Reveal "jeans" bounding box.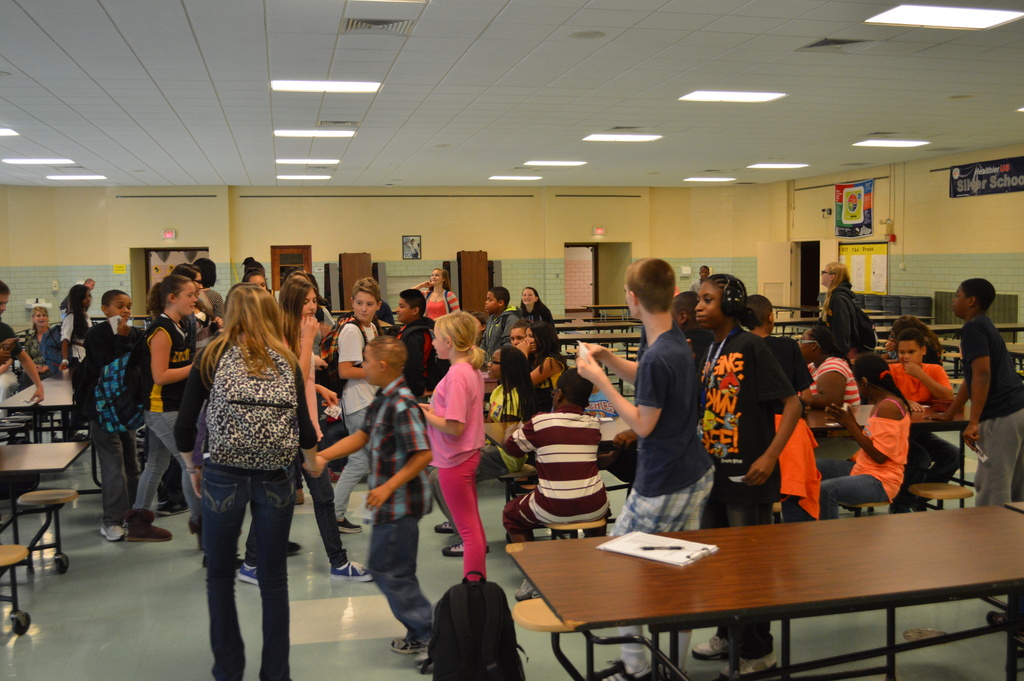
Revealed: (186, 466, 296, 669).
